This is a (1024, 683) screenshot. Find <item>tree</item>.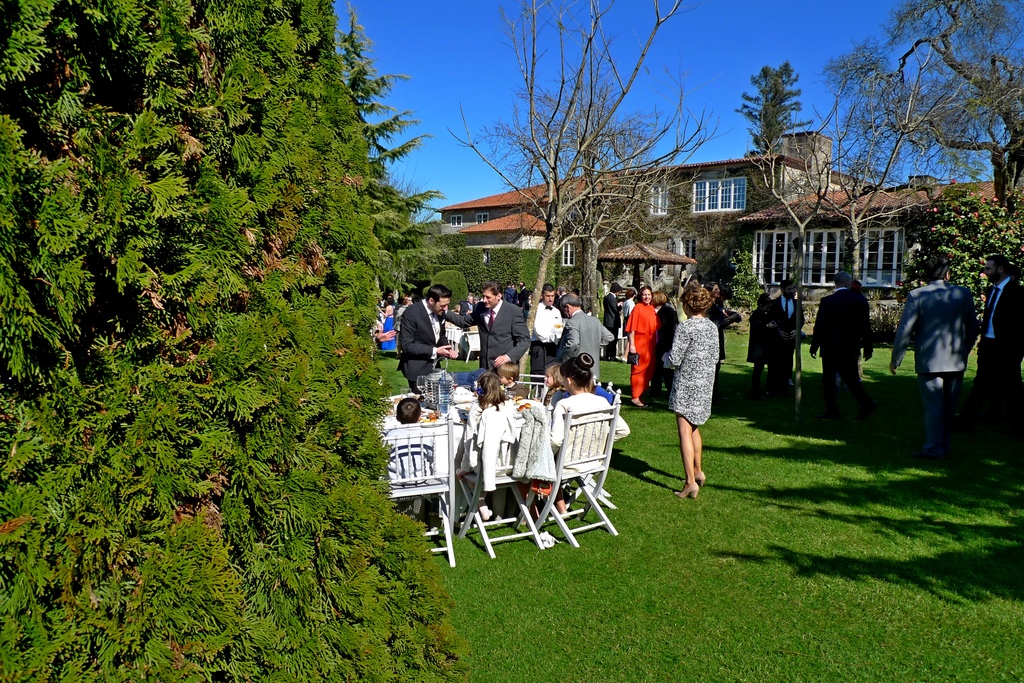
Bounding box: (742,61,813,203).
